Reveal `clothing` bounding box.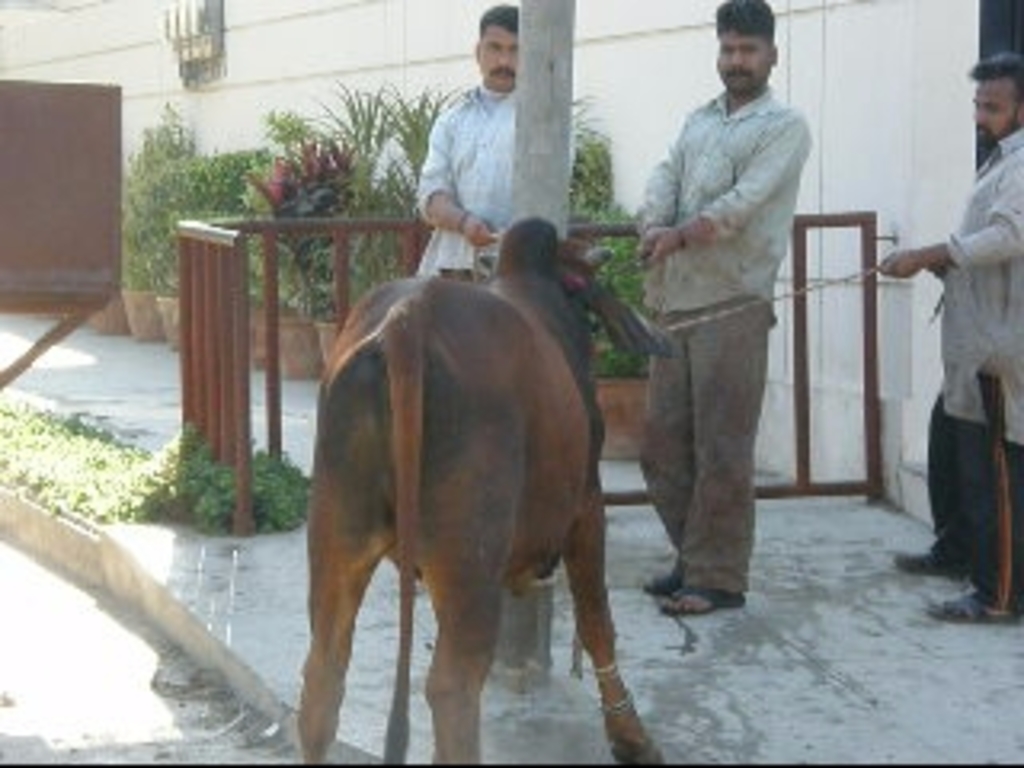
Revealed: 931 112 1021 592.
